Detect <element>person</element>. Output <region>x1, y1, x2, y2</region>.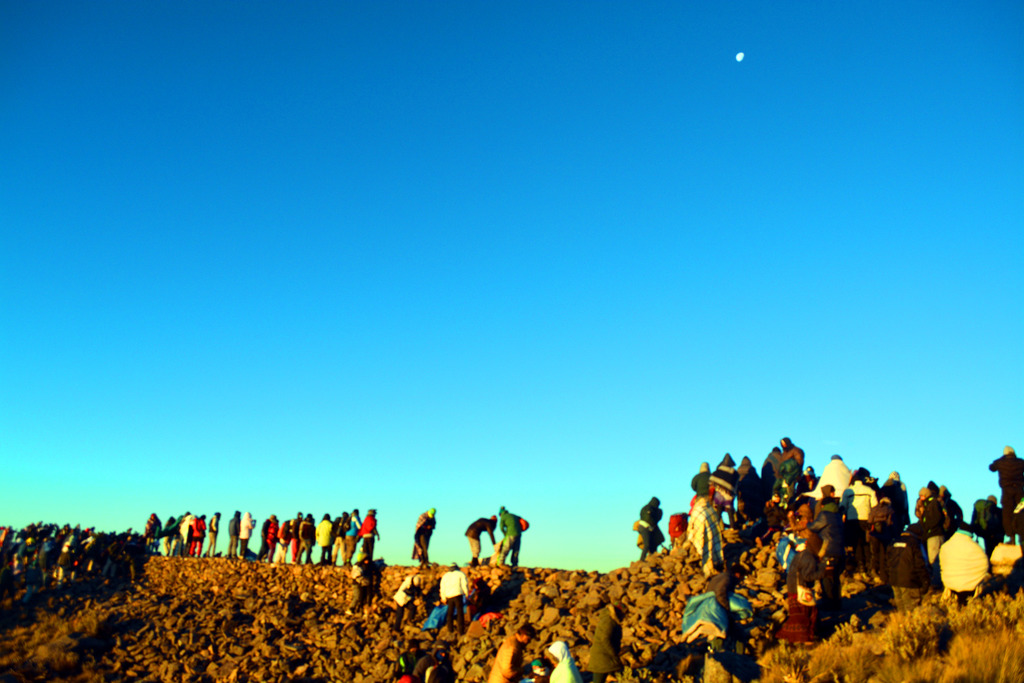
<region>238, 512, 253, 559</region>.
